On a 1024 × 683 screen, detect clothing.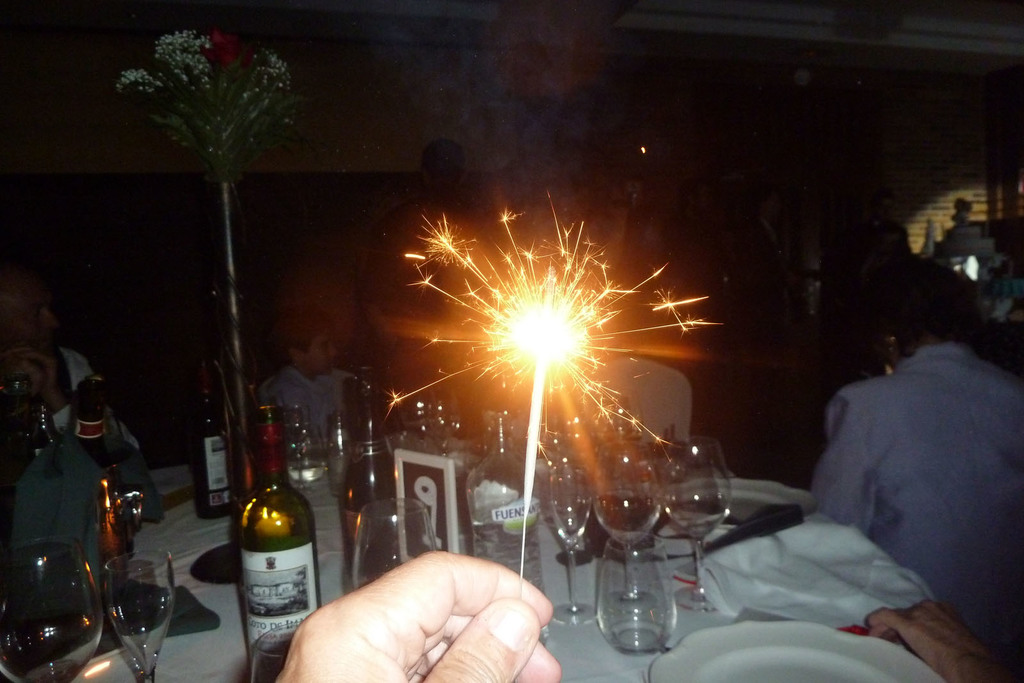
(54,350,133,441).
